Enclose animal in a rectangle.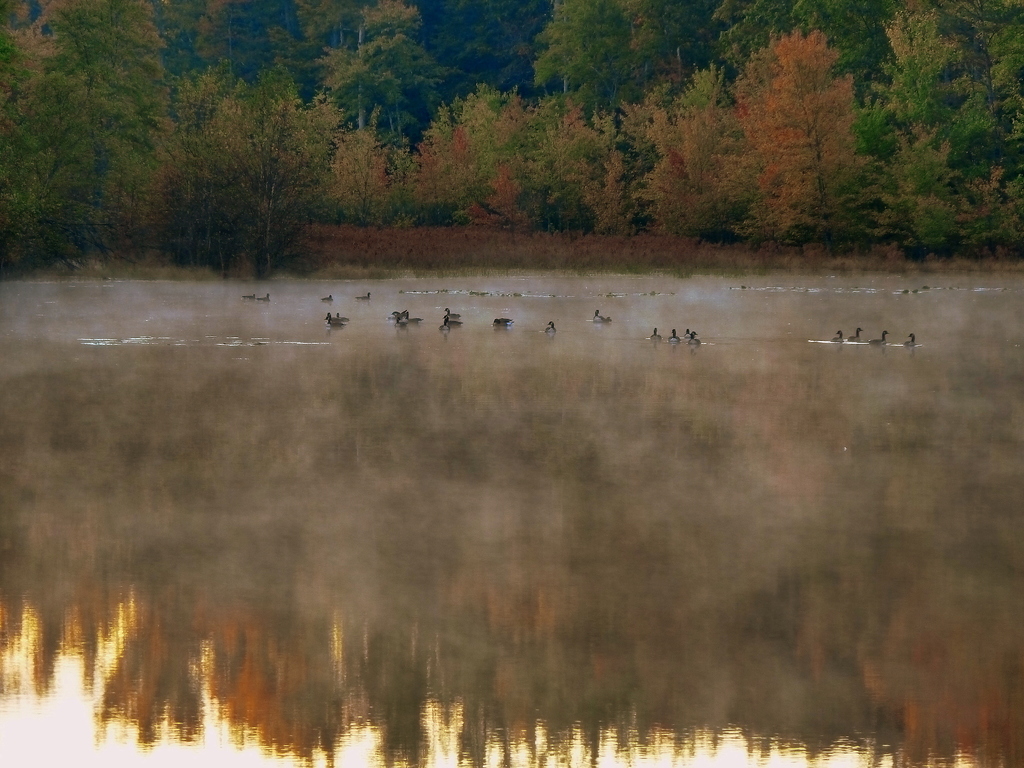
left=497, top=316, right=512, bottom=330.
